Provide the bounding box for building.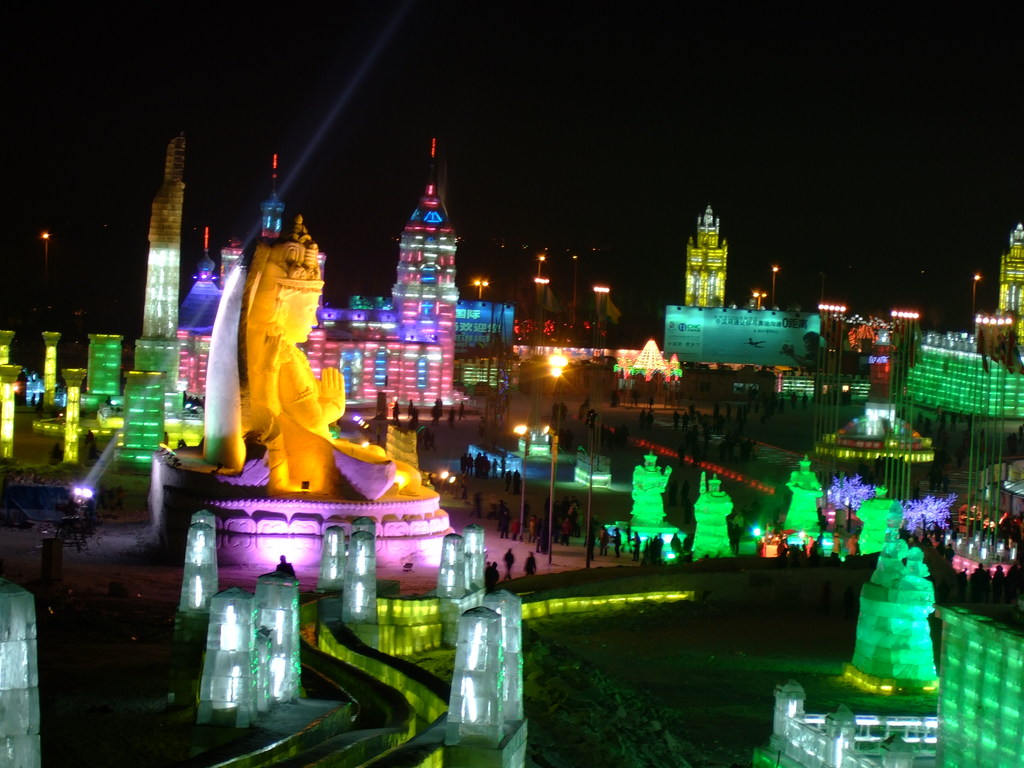
<region>906, 332, 1023, 418</region>.
